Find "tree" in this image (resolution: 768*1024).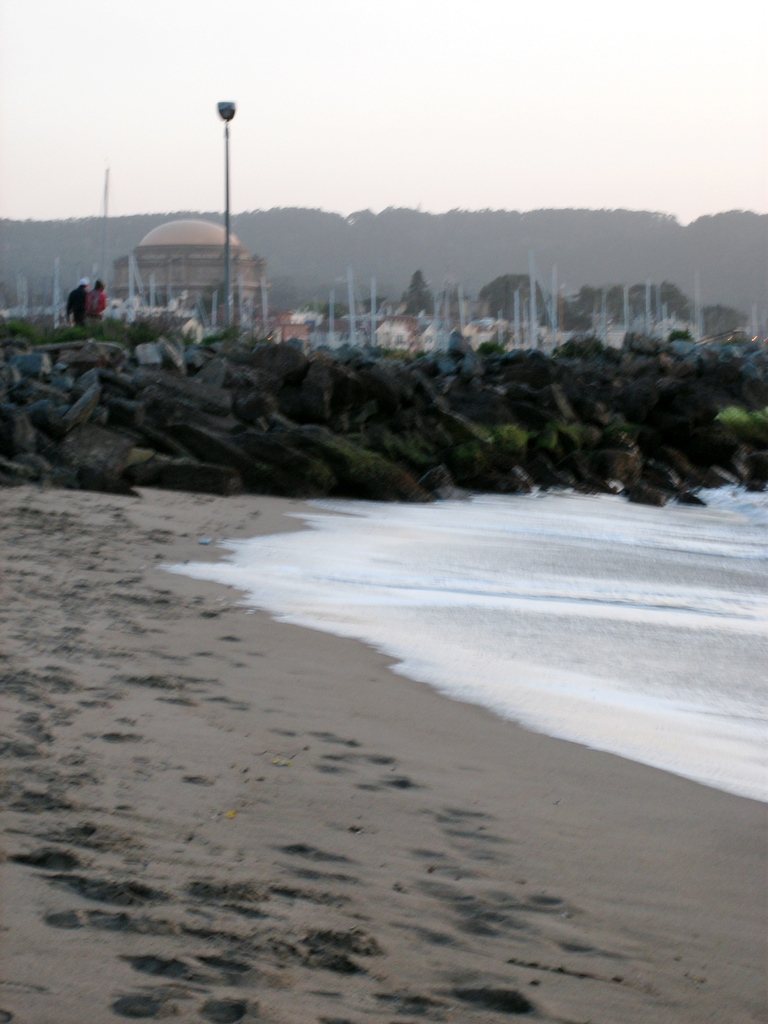
<box>474,271,545,326</box>.
